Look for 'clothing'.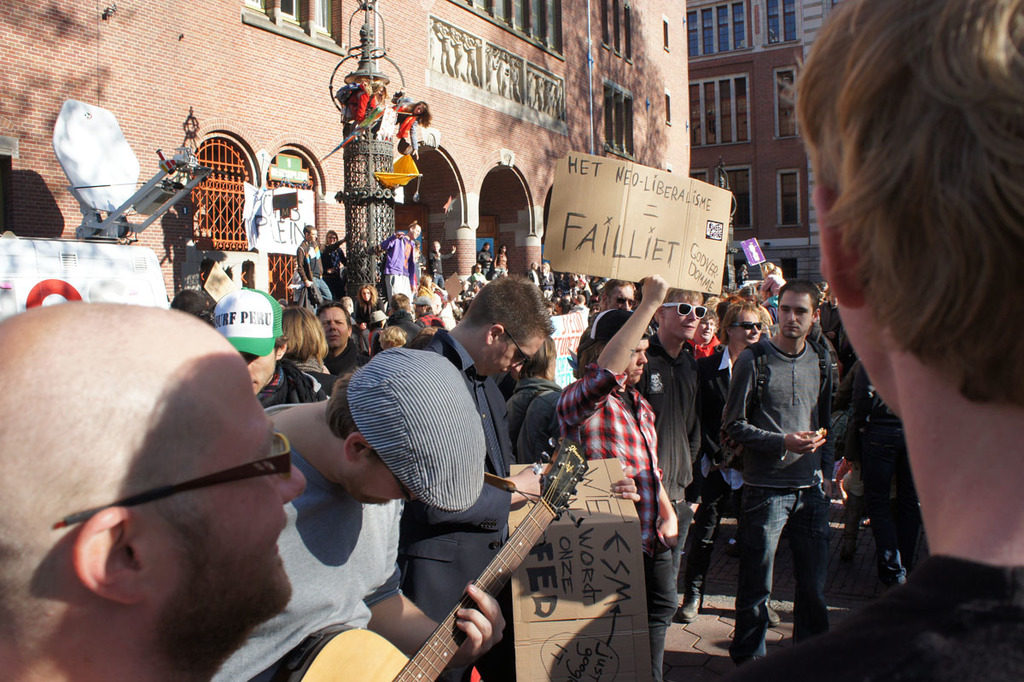
Found: (x1=414, y1=329, x2=514, y2=681).
